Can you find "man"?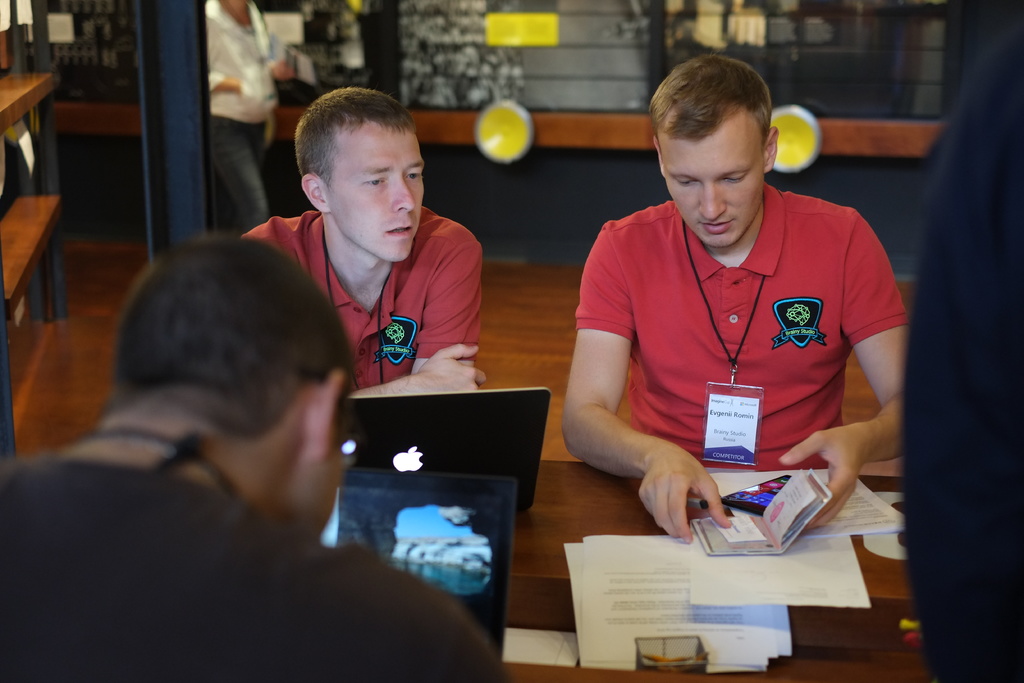
Yes, bounding box: bbox=[556, 57, 913, 541].
